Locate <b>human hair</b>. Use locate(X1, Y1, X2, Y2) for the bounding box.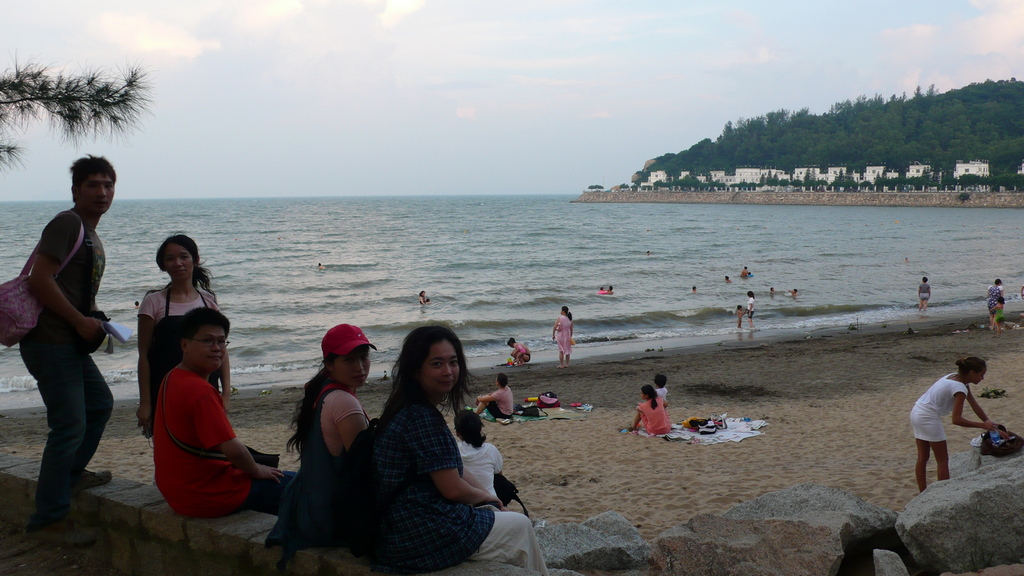
locate(610, 286, 612, 289).
